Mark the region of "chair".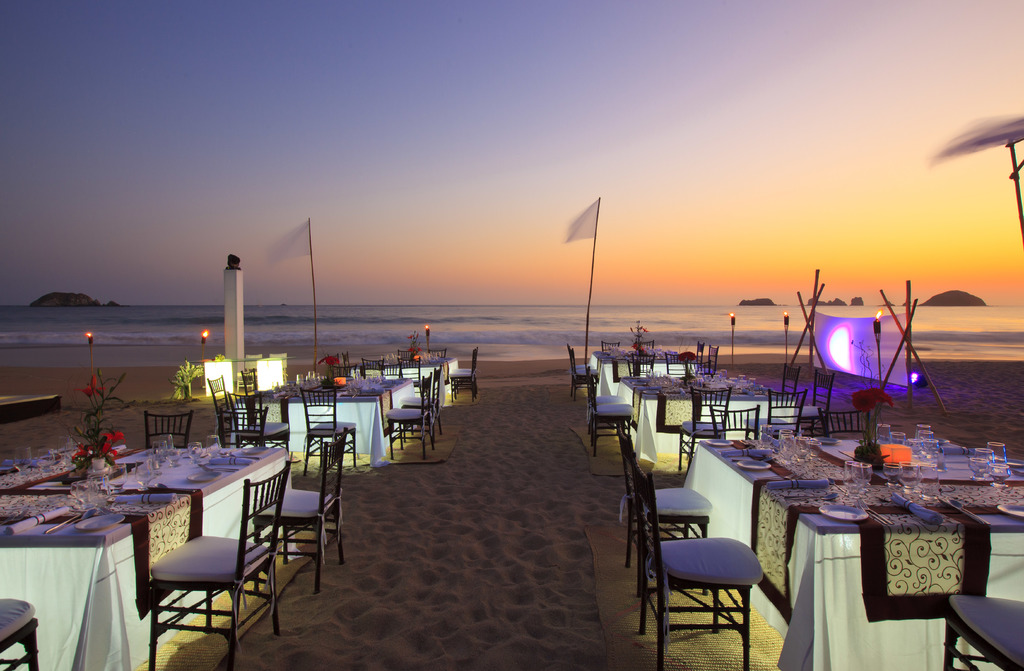
Region: box(404, 366, 440, 440).
